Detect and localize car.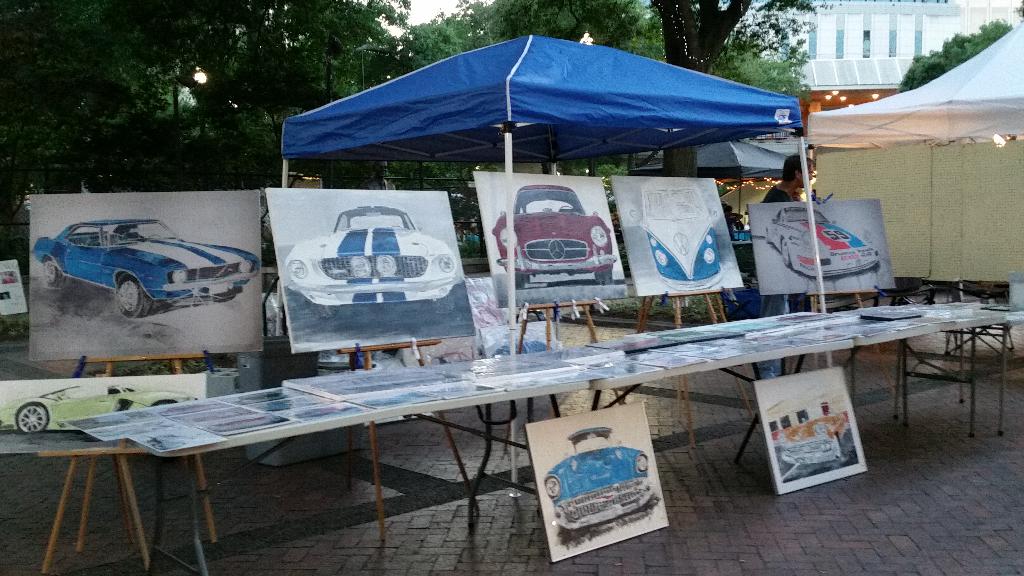
Localized at (277, 202, 457, 334).
